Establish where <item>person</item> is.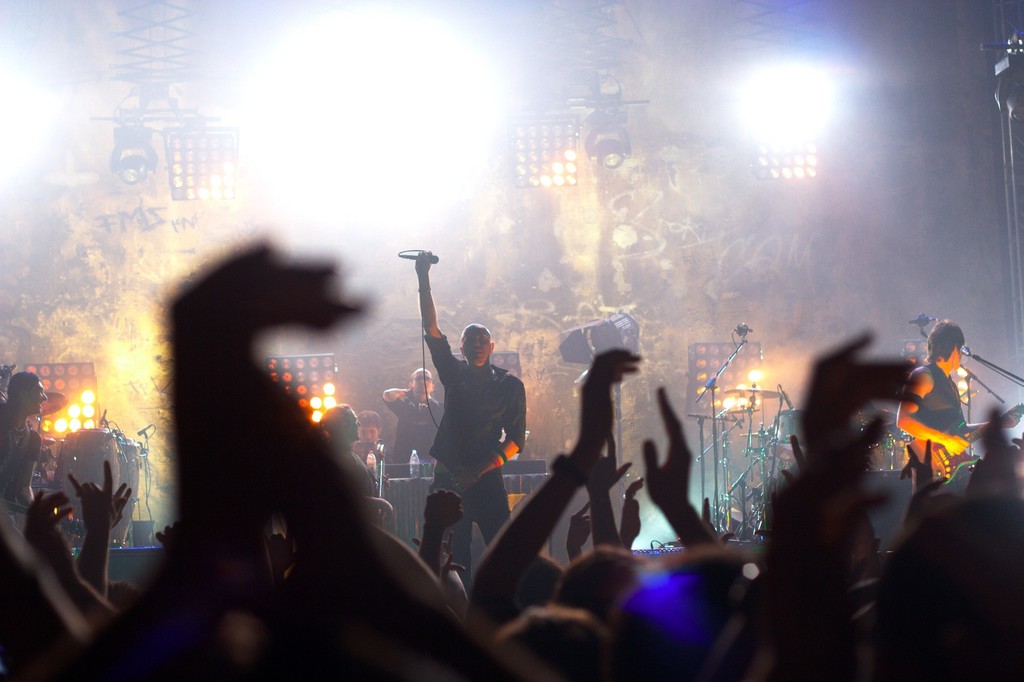
Established at pyautogui.locateOnScreen(376, 364, 452, 475).
